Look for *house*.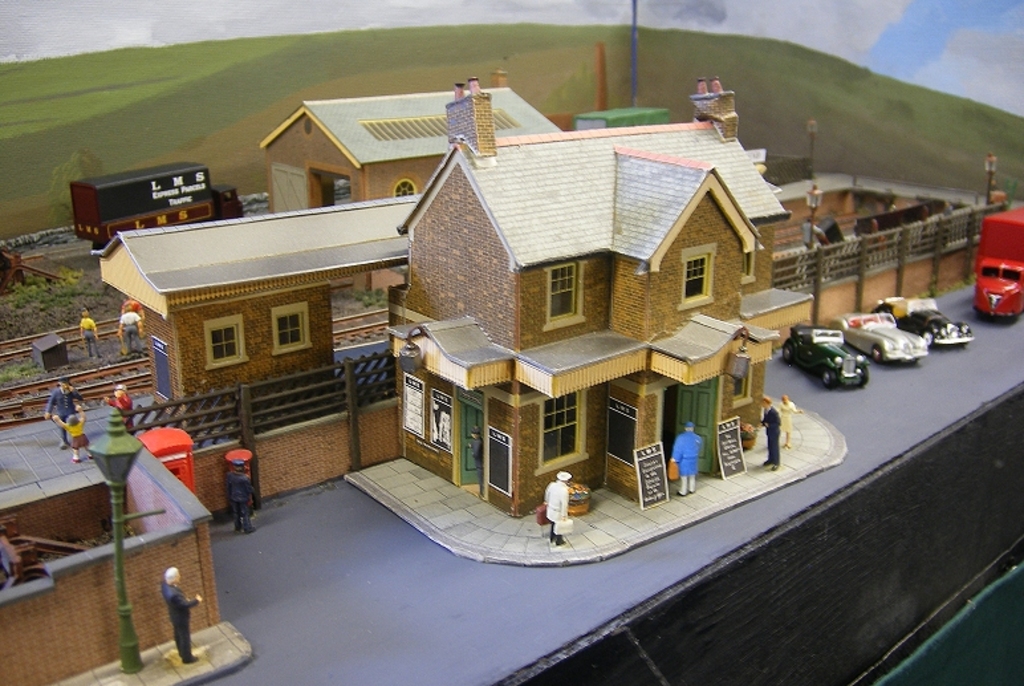
Found: <region>252, 82, 564, 210</region>.
